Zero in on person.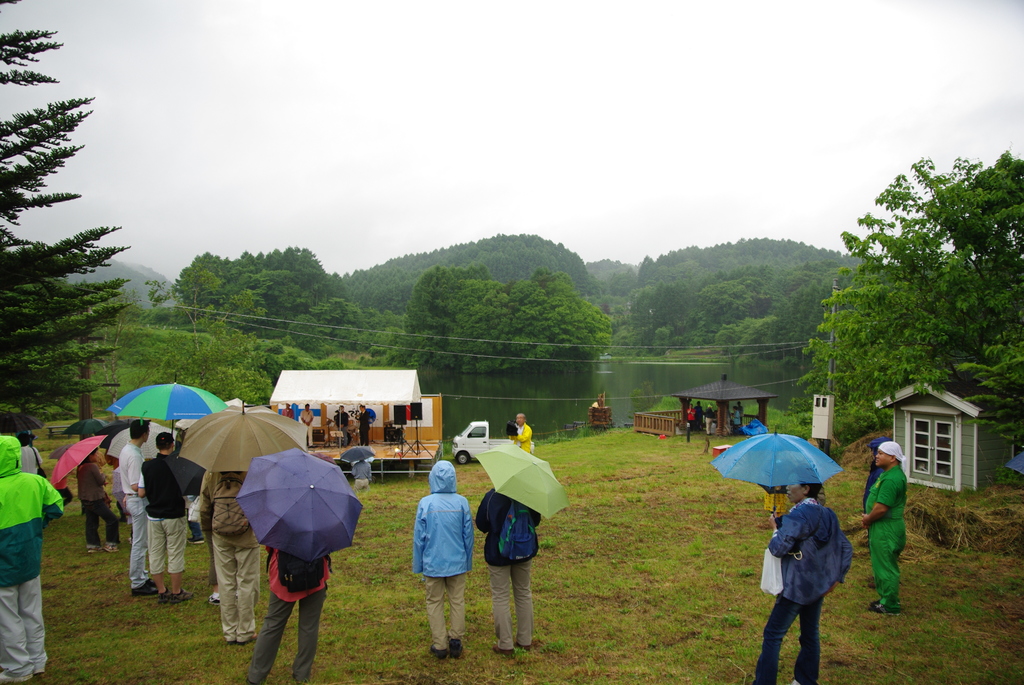
Zeroed in: crop(705, 402, 717, 434).
